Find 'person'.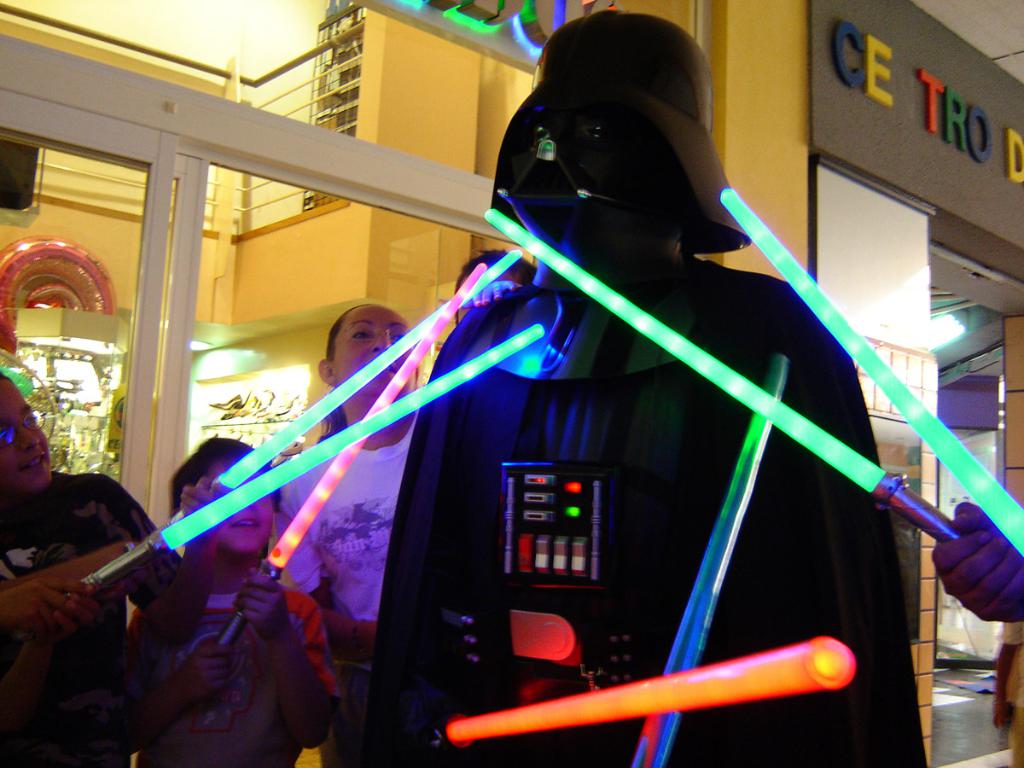
274/314/435/723.
